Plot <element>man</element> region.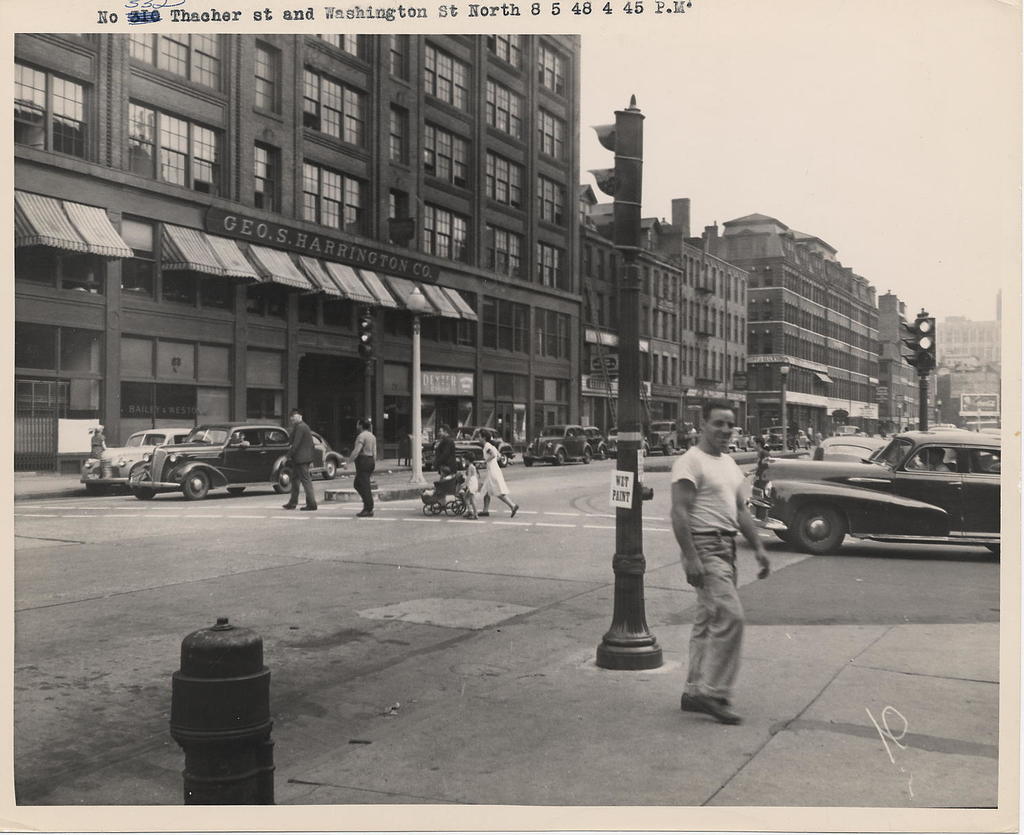
Plotted at 337,416,376,520.
